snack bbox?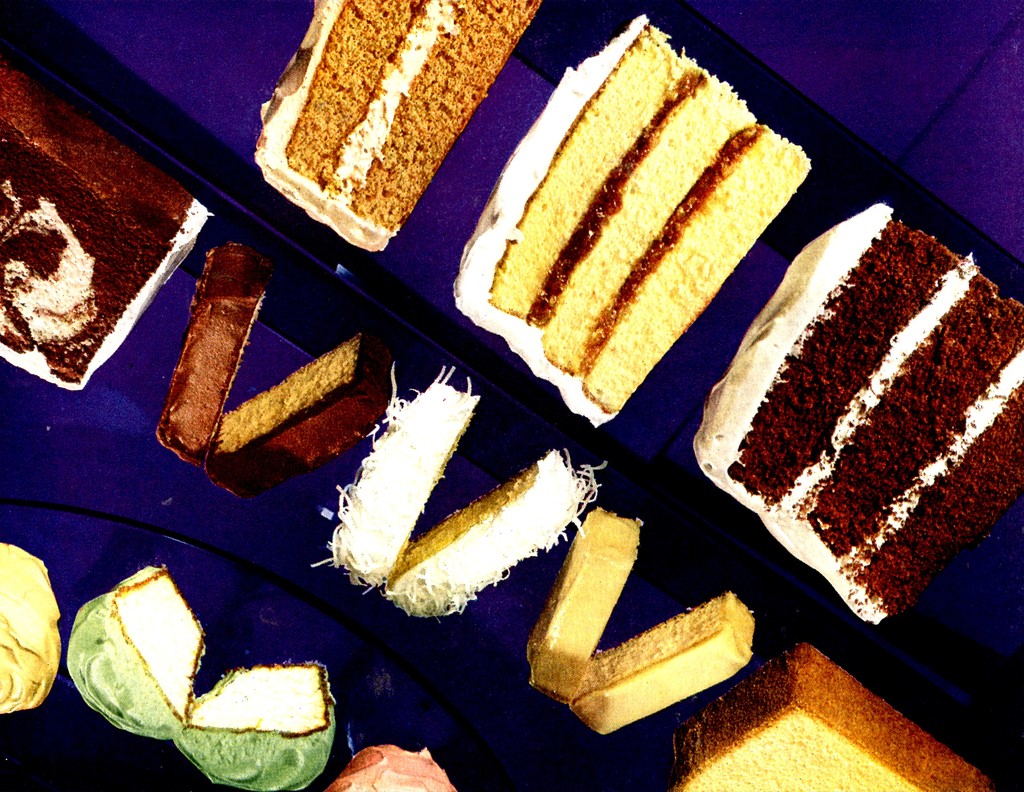
151,227,391,499
